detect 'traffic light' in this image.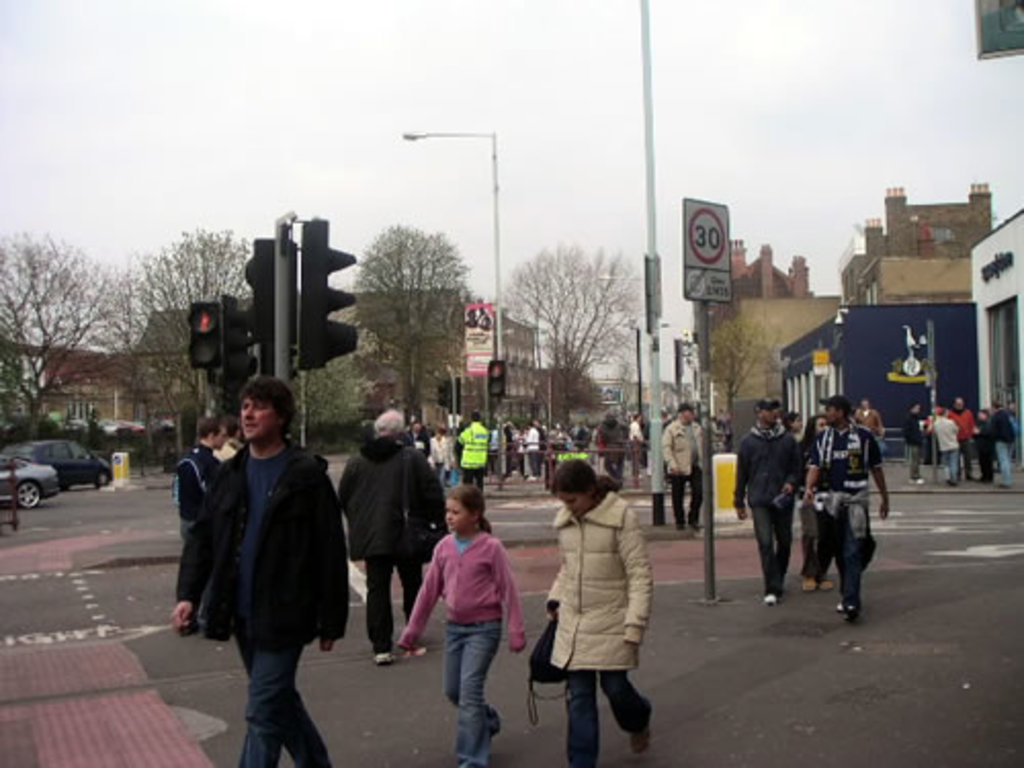
Detection: {"x1": 246, "y1": 238, "x2": 295, "y2": 348}.
